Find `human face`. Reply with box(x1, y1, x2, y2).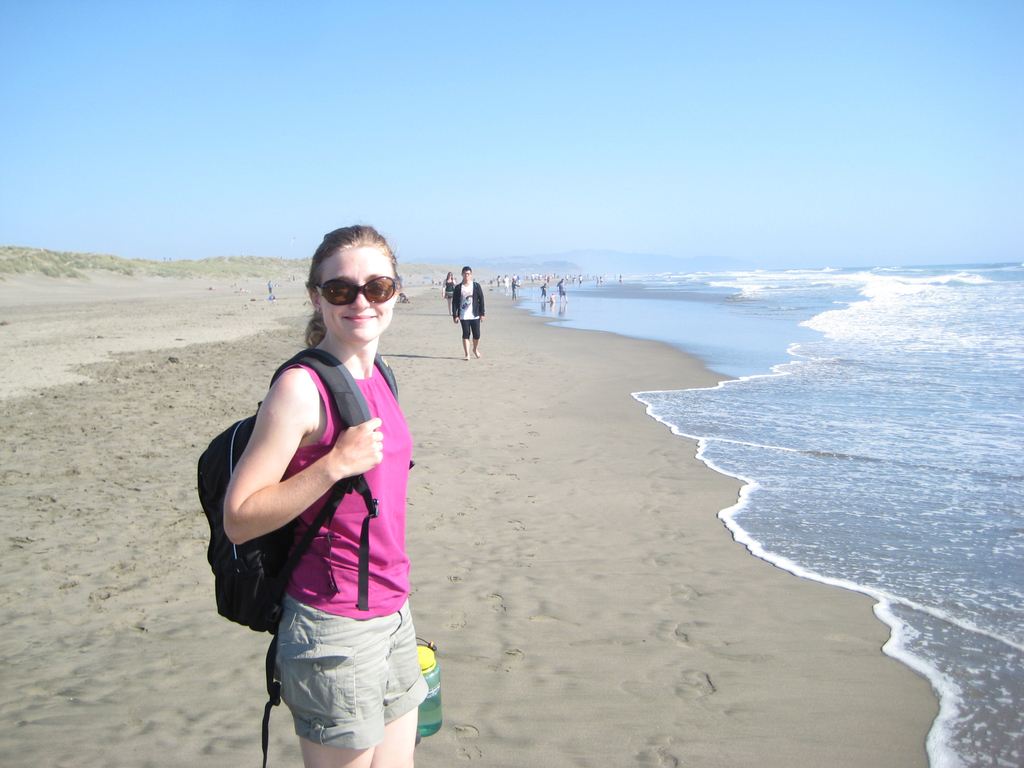
box(319, 241, 398, 344).
